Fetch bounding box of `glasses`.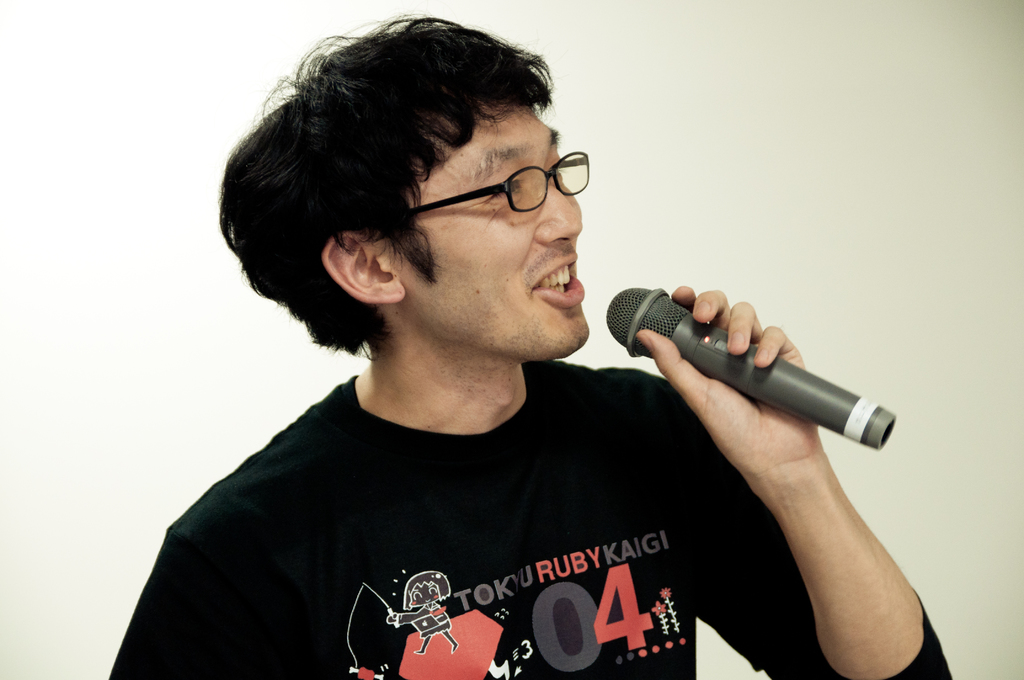
Bbox: box(387, 156, 598, 231).
